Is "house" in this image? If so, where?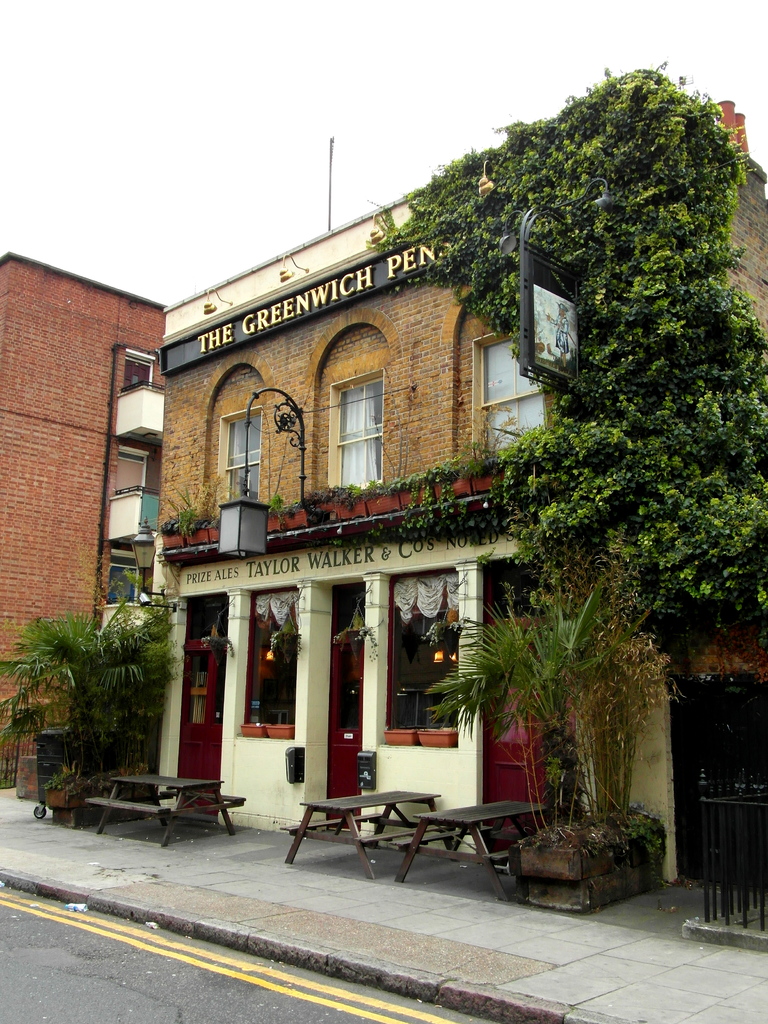
Yes, at (0,54,767,958).
